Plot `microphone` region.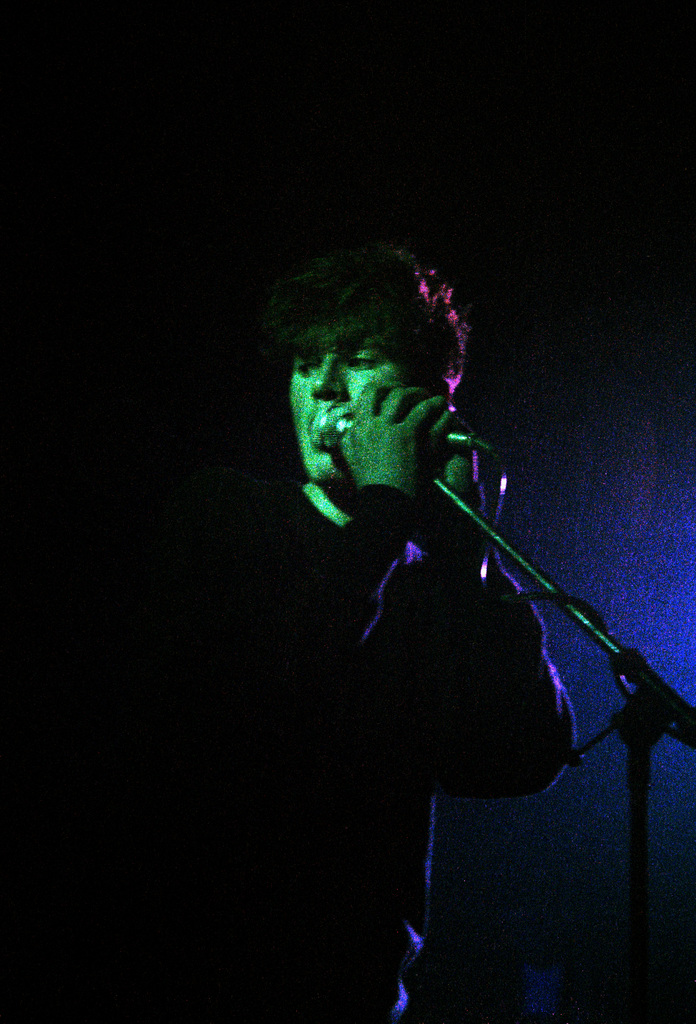
Plotted at 312/399/498/455.
